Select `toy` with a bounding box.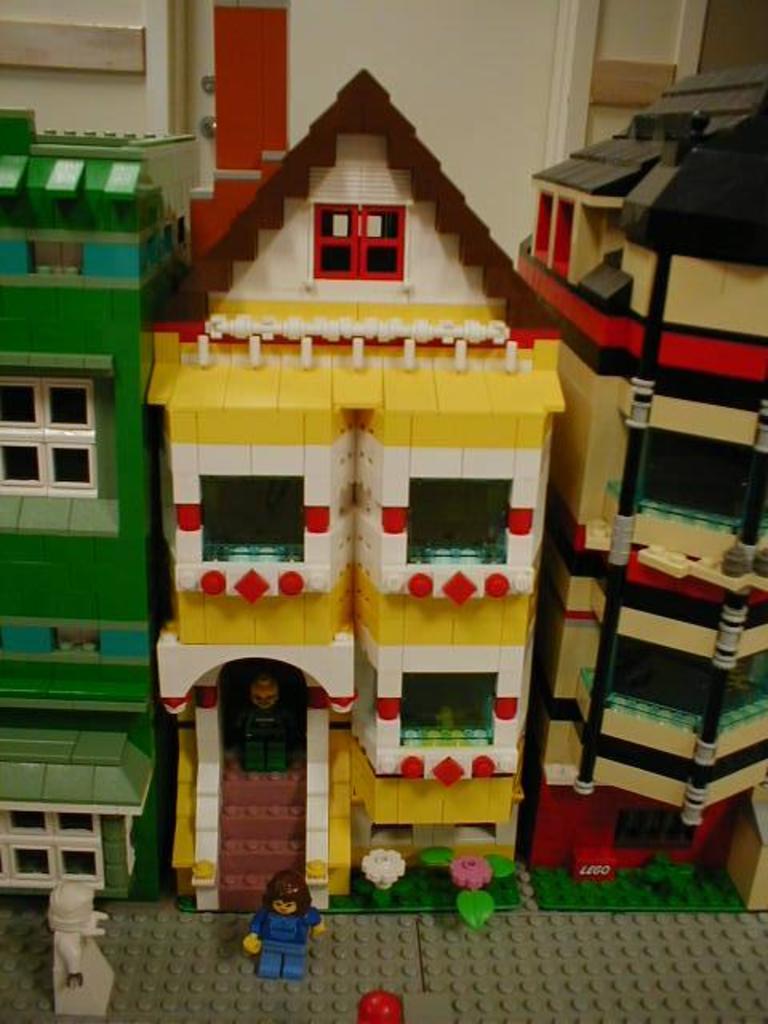
locate(445, 856, 496, 896).
